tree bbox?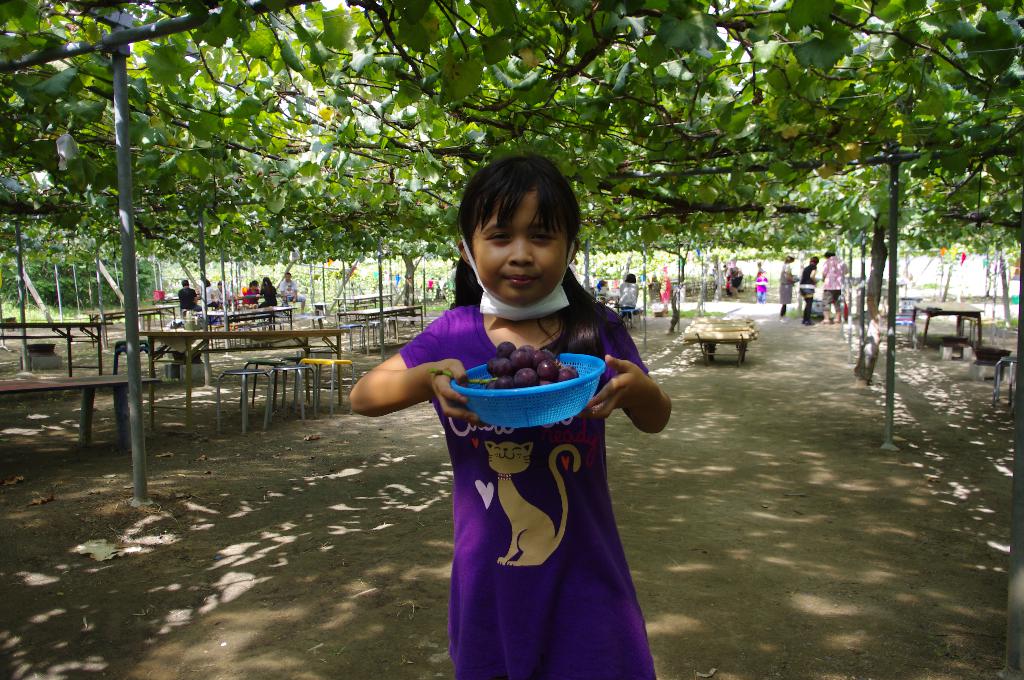
[0, 0, 1023, 389]
